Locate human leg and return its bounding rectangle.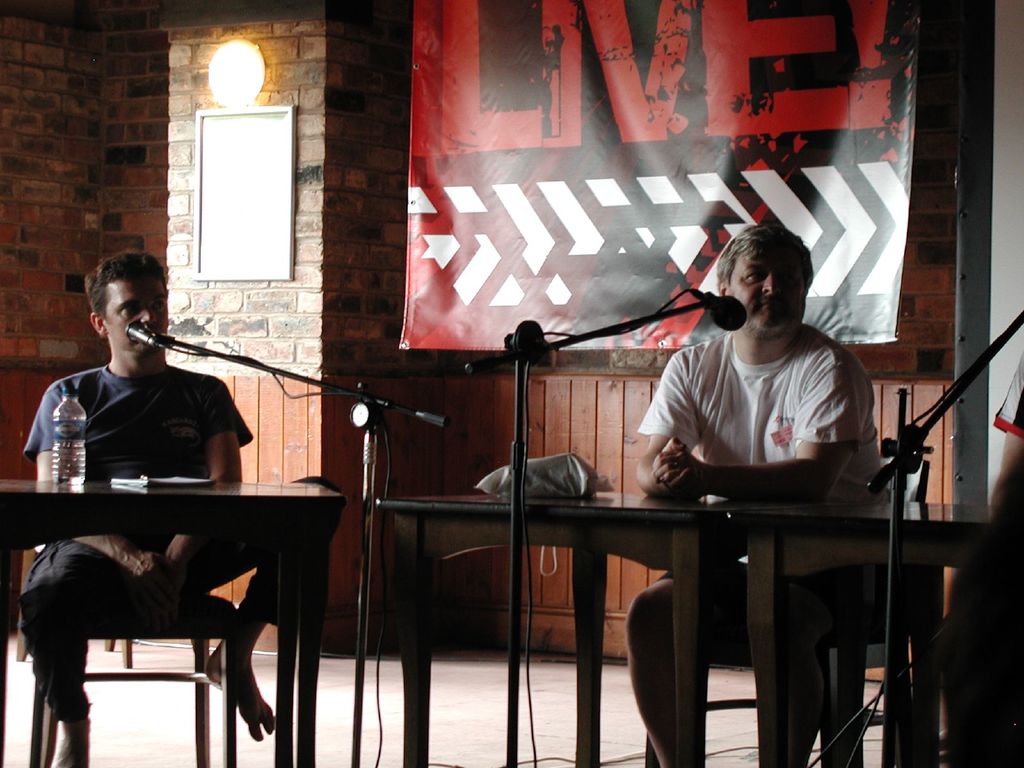
<region>621, 565, 715, 764</region>.
